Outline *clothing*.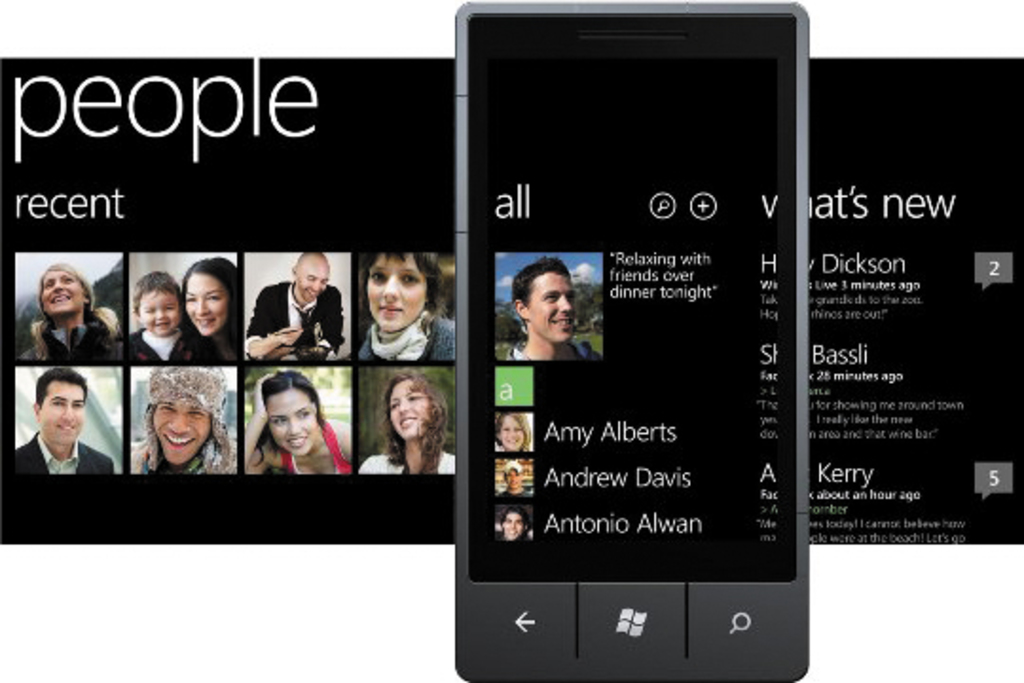
Outline: BBox(17, 433, 116, 476).
